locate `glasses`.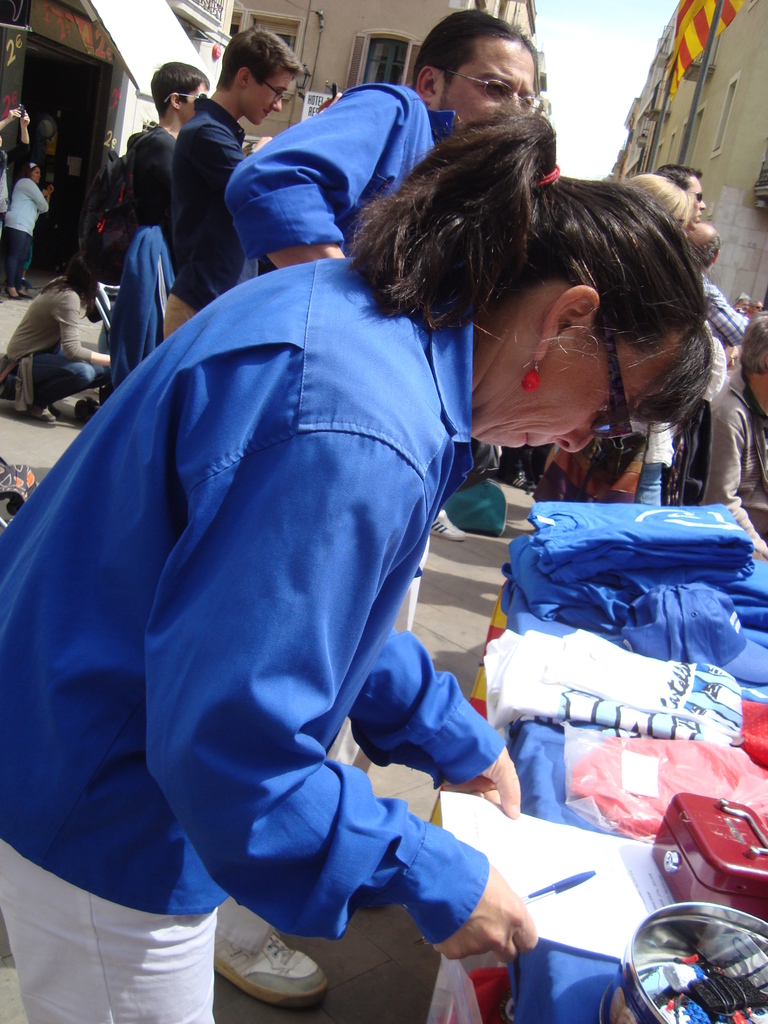
Bounding box: rect(442, 67, 544, 115).
